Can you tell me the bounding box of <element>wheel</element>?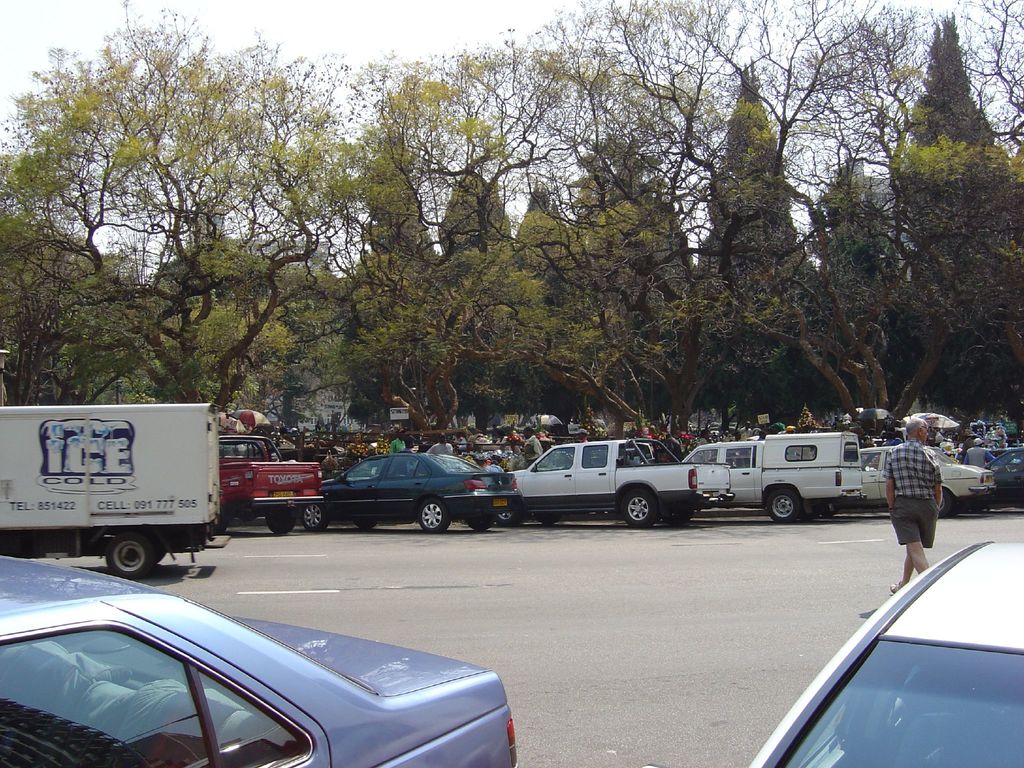
region(767, 490, 799, 524).
